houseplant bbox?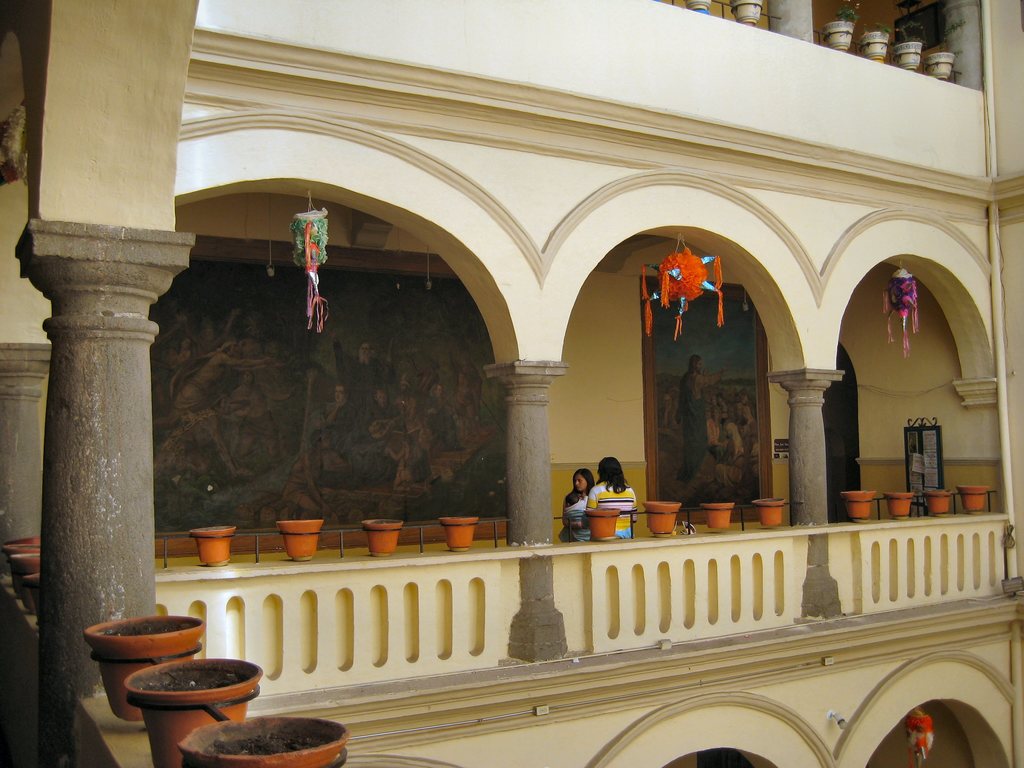
436:515:480:549
